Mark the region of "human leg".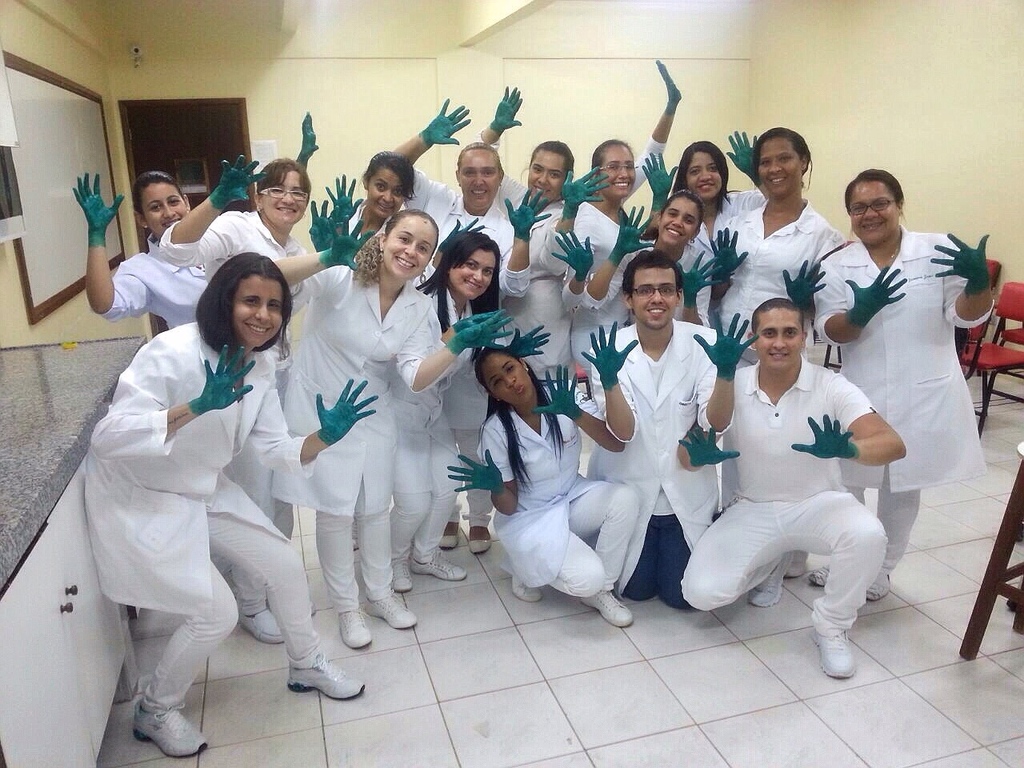
Region: box(680, 496, 794, 606).
